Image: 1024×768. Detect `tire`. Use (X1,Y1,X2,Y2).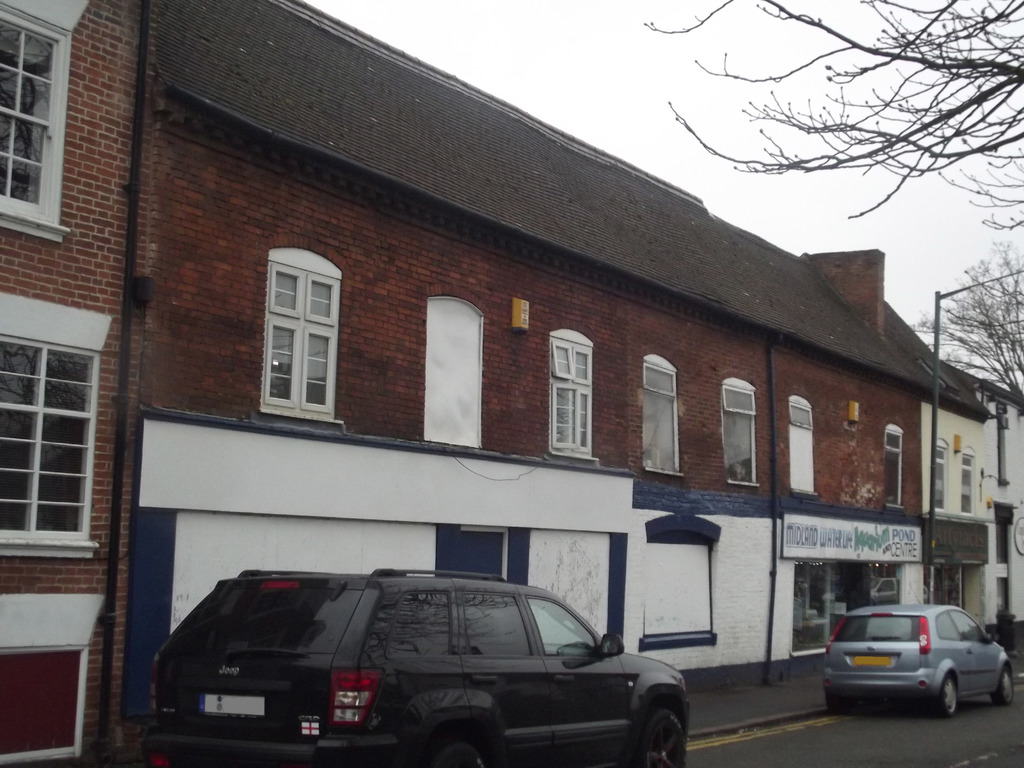
(940,673,963,715).
